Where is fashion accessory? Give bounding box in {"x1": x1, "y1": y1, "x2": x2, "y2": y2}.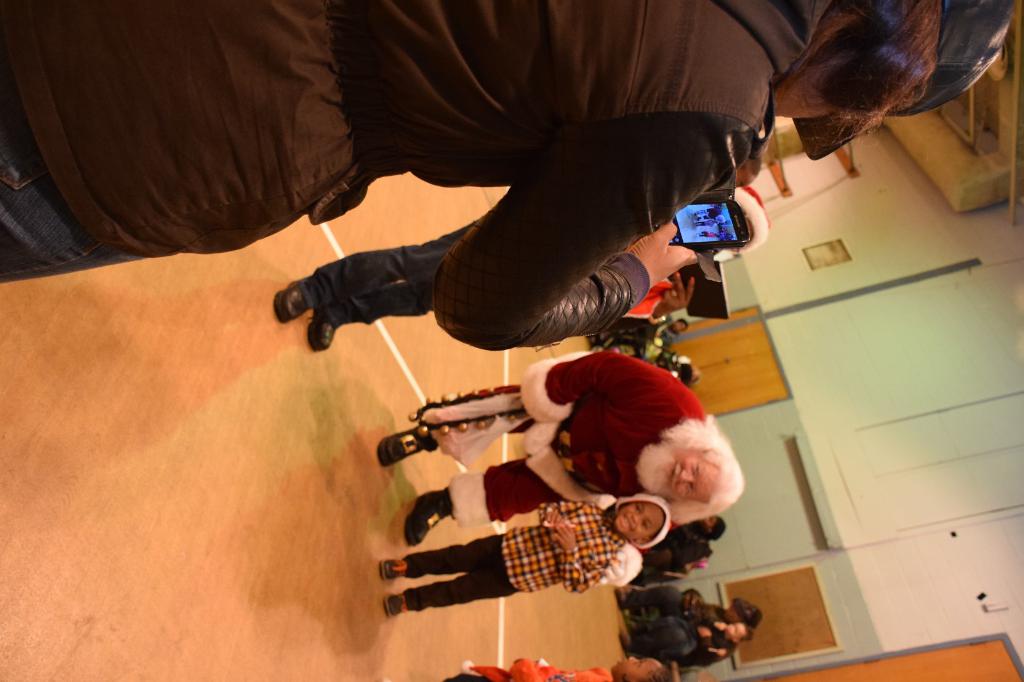
{"x1": 408, "y1": 489, "x2": 440, "y2": 548}.
